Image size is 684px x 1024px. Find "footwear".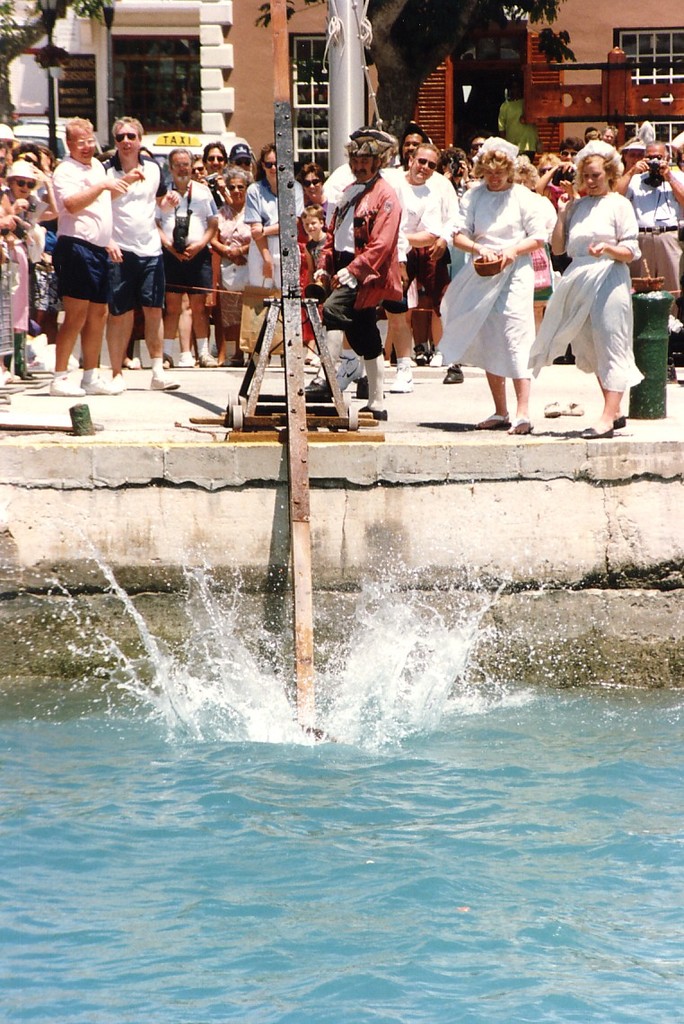
x1=568, y1=401, x2=586, y2=419.
